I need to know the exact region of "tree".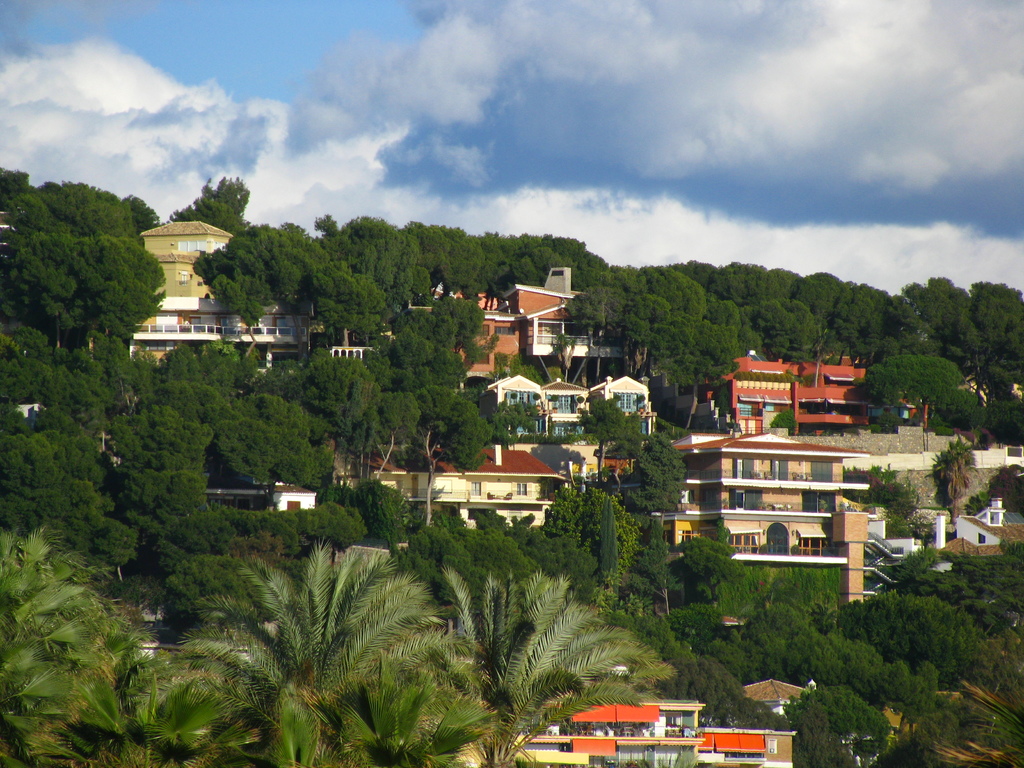
Region: bbox=[163, 172, 244, 230].
